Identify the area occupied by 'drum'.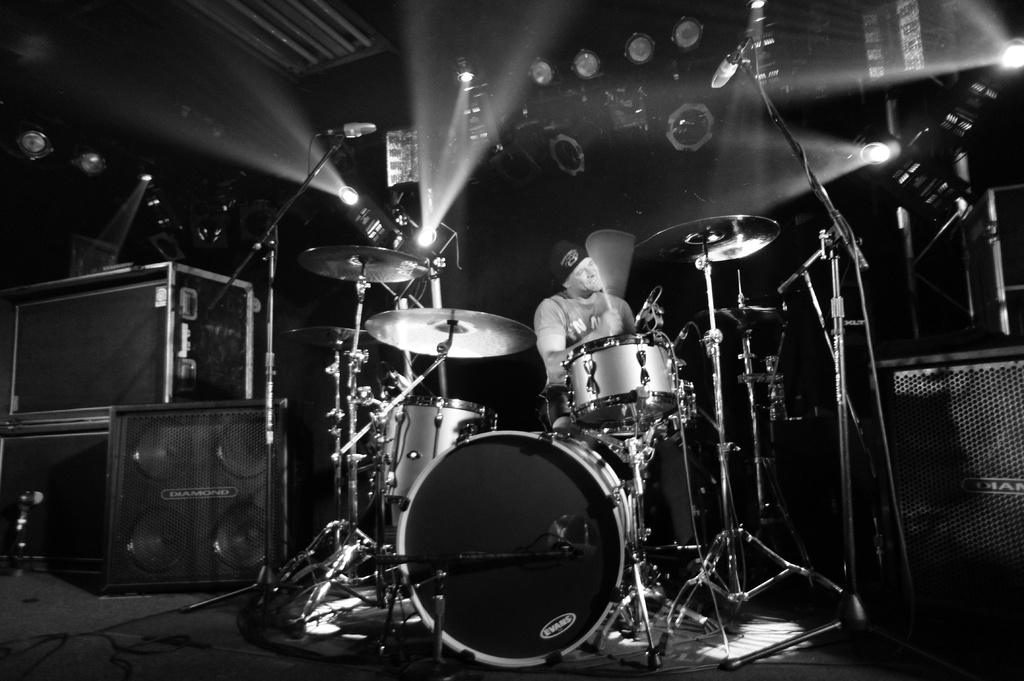
Area: Rect(652, 381, 696, 427).
